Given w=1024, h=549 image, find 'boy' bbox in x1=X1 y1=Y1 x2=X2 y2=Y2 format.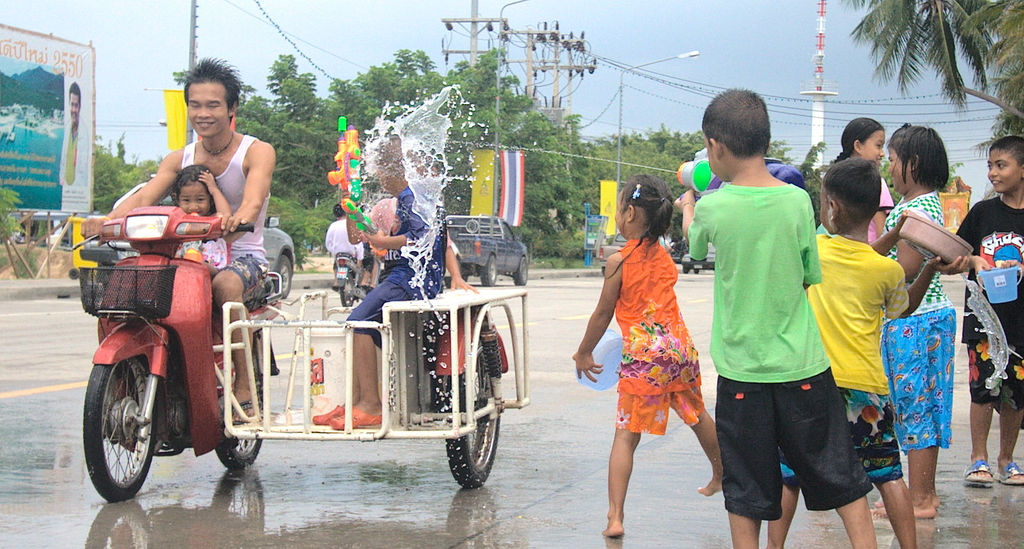
x1=325 y1=200 x2=372 y2=292.
